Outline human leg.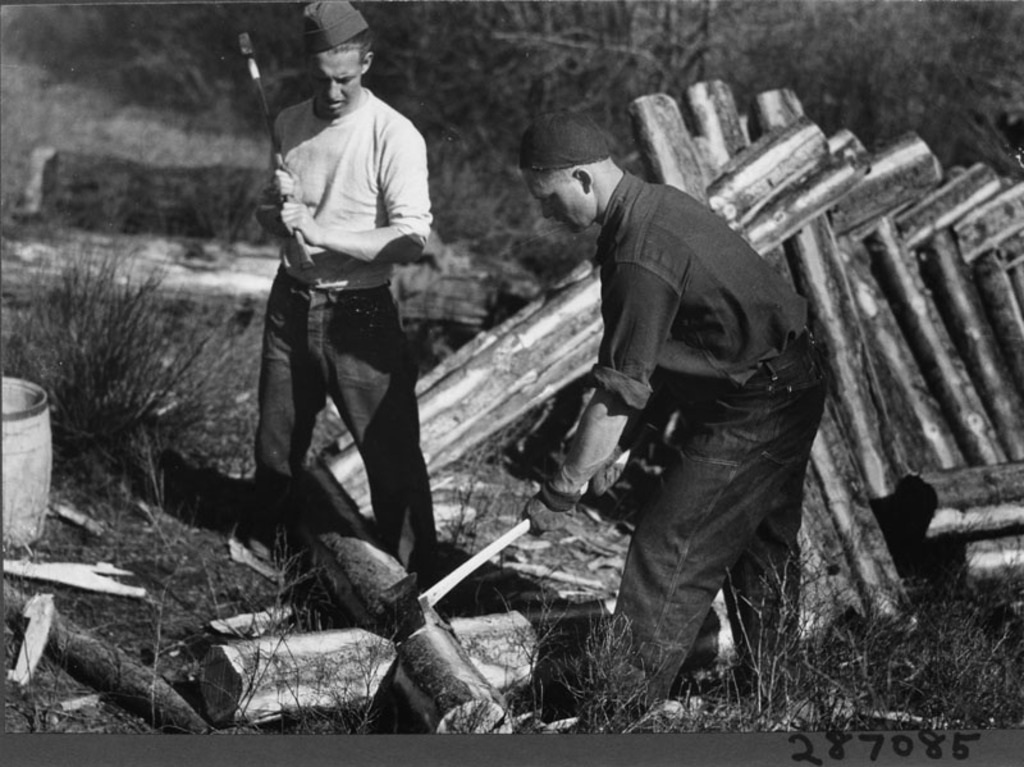
Outline: <bbox>253, 266, 315, 562</bbox>.
